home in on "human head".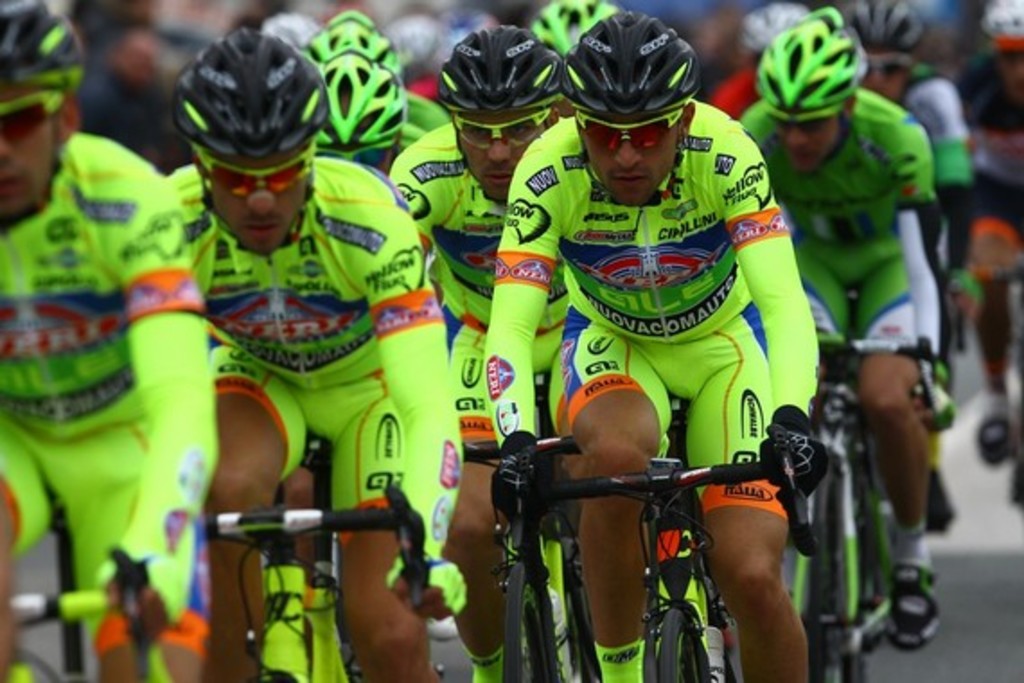
Homed in at region(316, 52, 411, 180).
